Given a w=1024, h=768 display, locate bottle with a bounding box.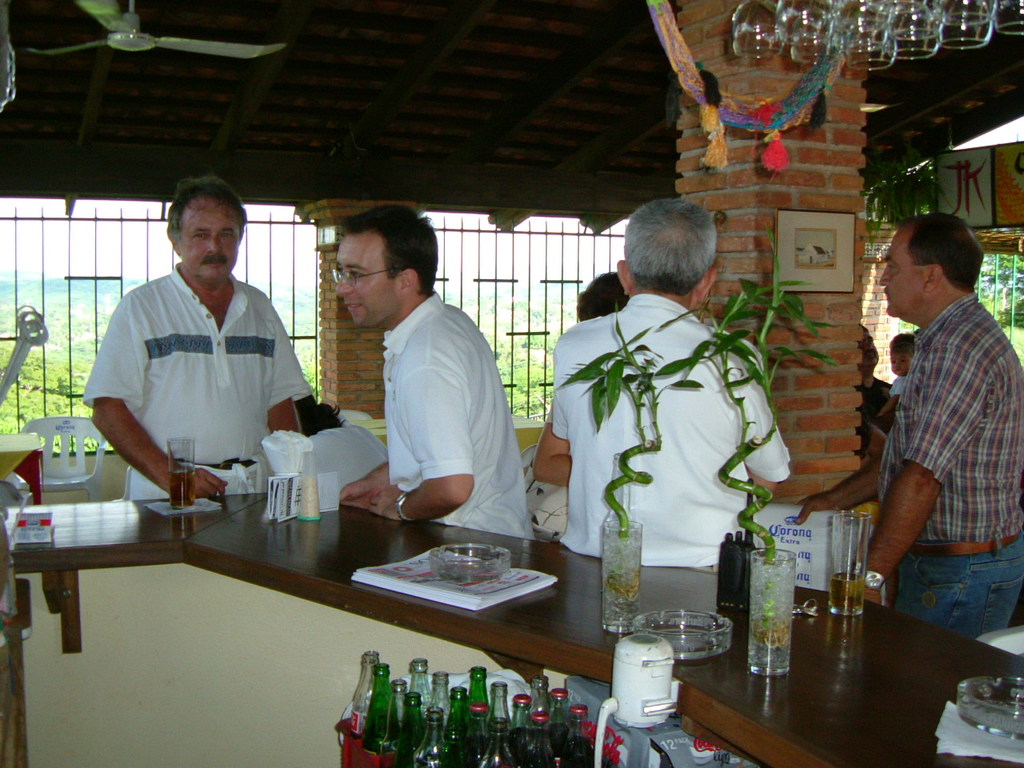
Located: Rect(531, 674, 548, 718).
